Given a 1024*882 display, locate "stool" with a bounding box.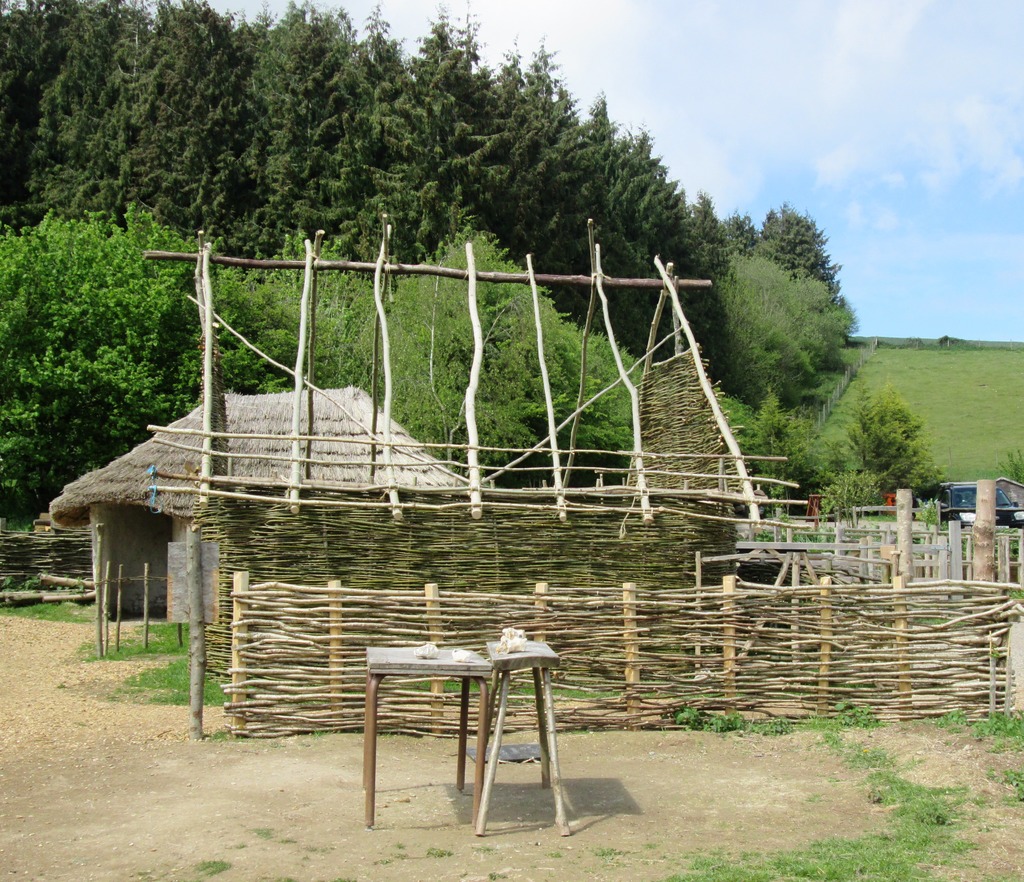
Located: box(360, 647, 492, 830).
